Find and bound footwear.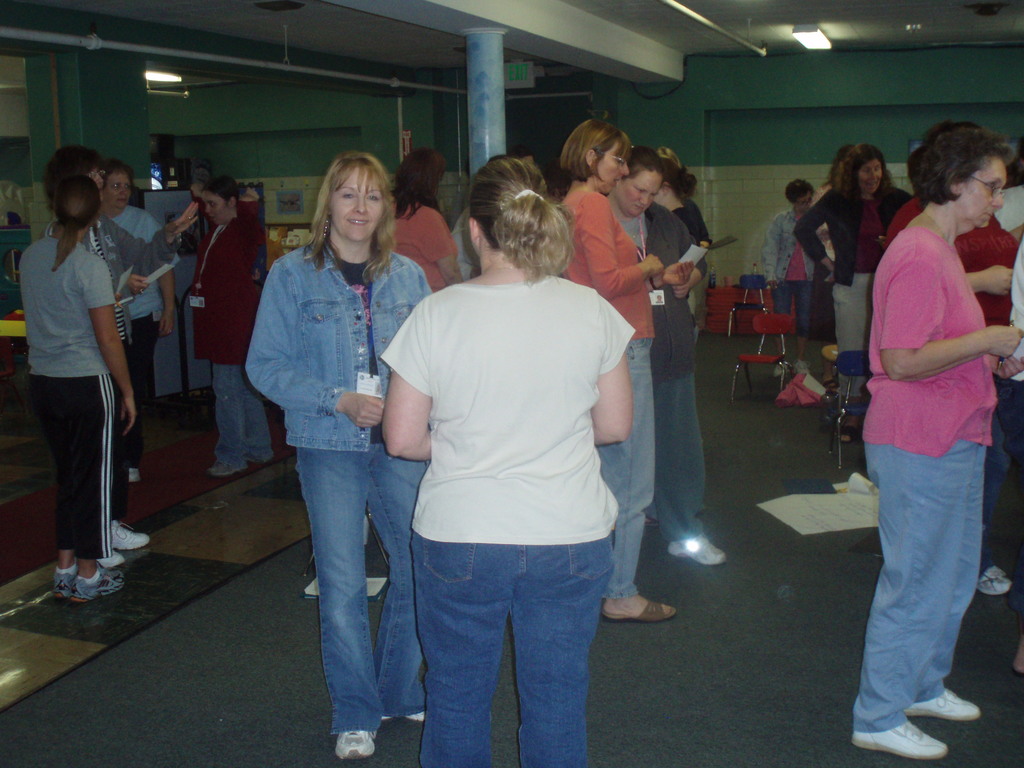
Bound: 333,724,374,762.
